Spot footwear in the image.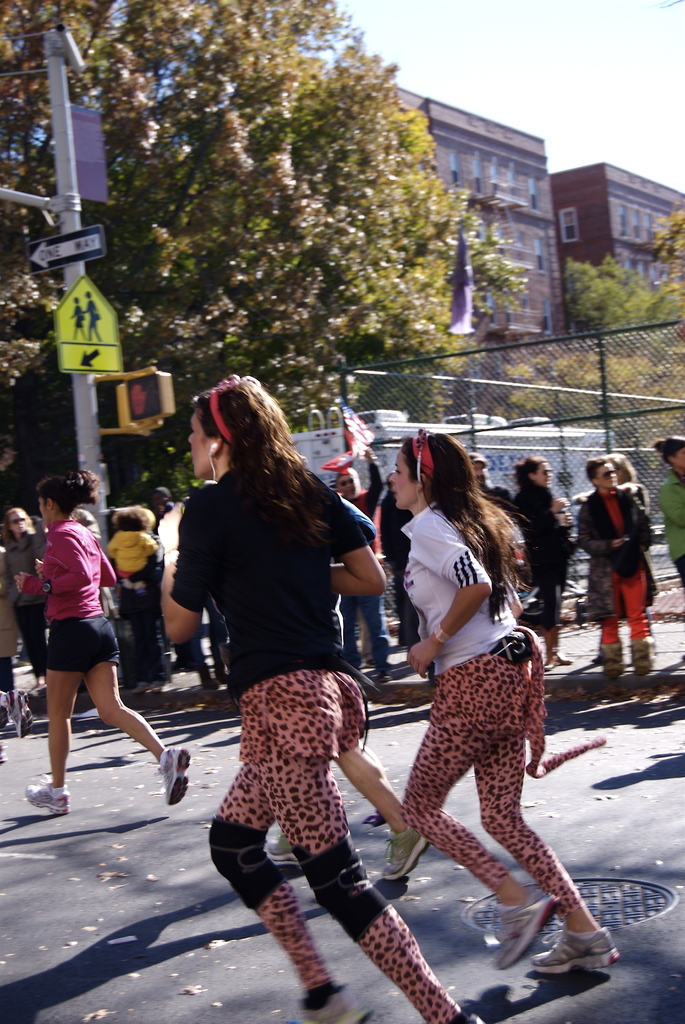
footwear found at [456,1016,489,1023].
